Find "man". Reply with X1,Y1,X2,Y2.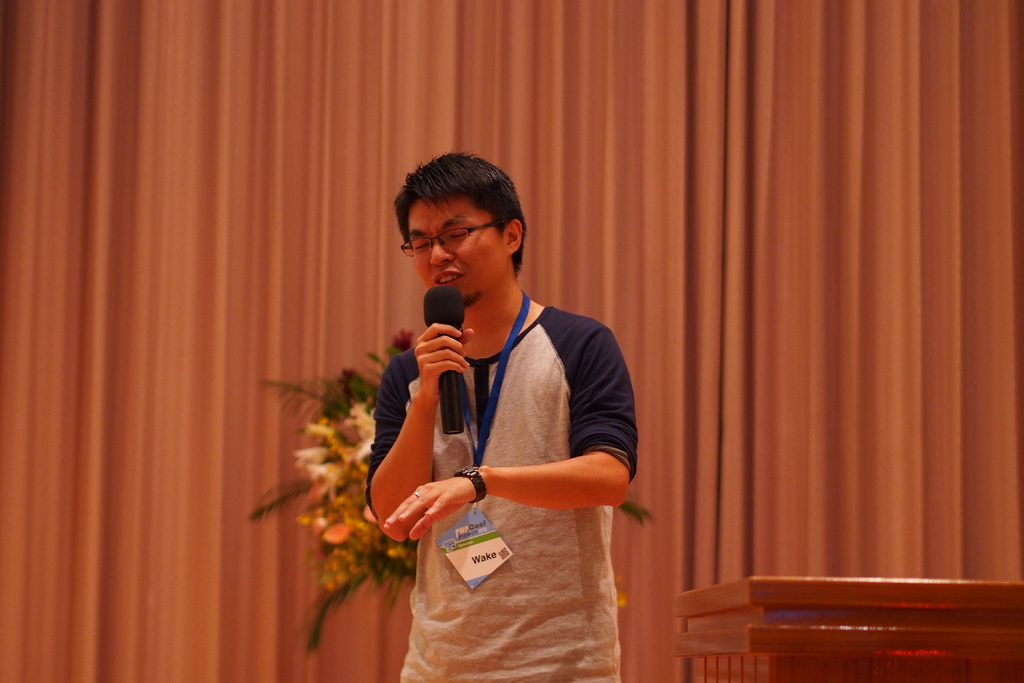
378,165,648,653.
